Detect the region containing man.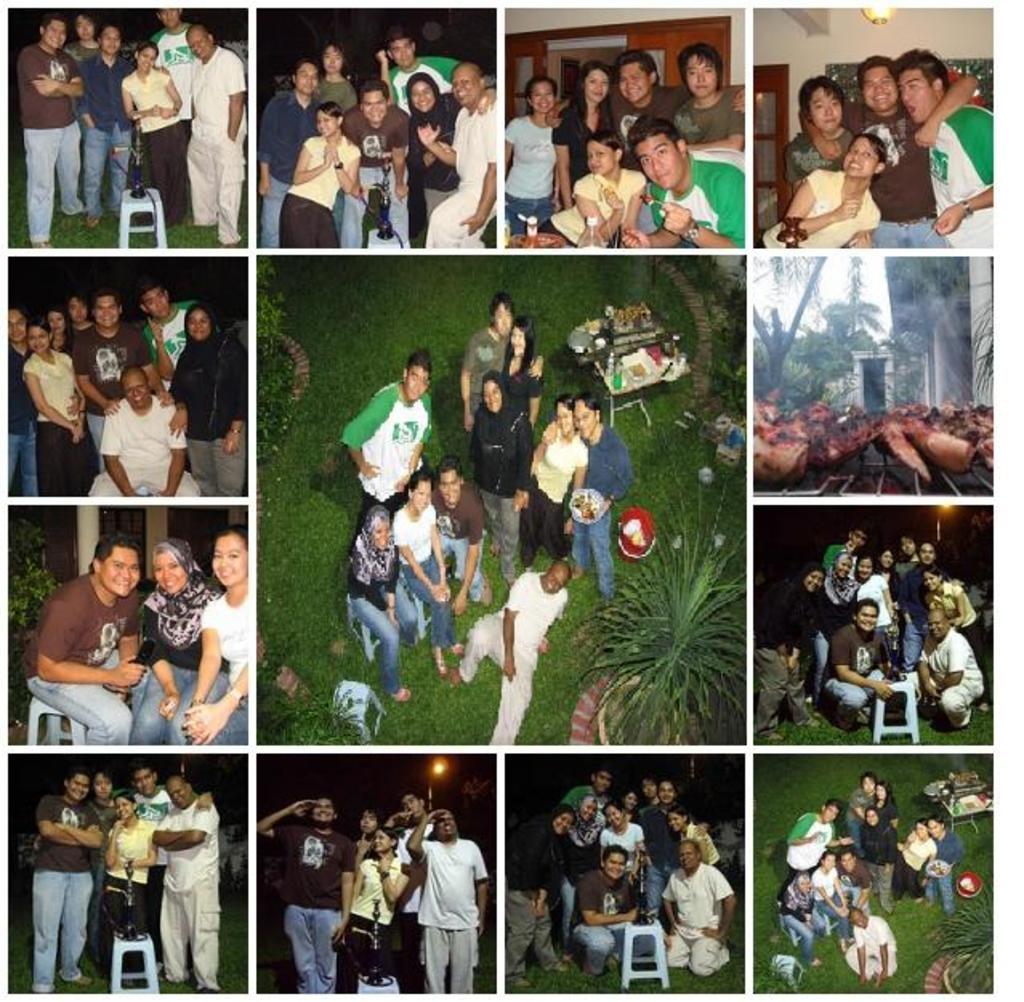
left=825, top=846, right=883, bottom=920.
